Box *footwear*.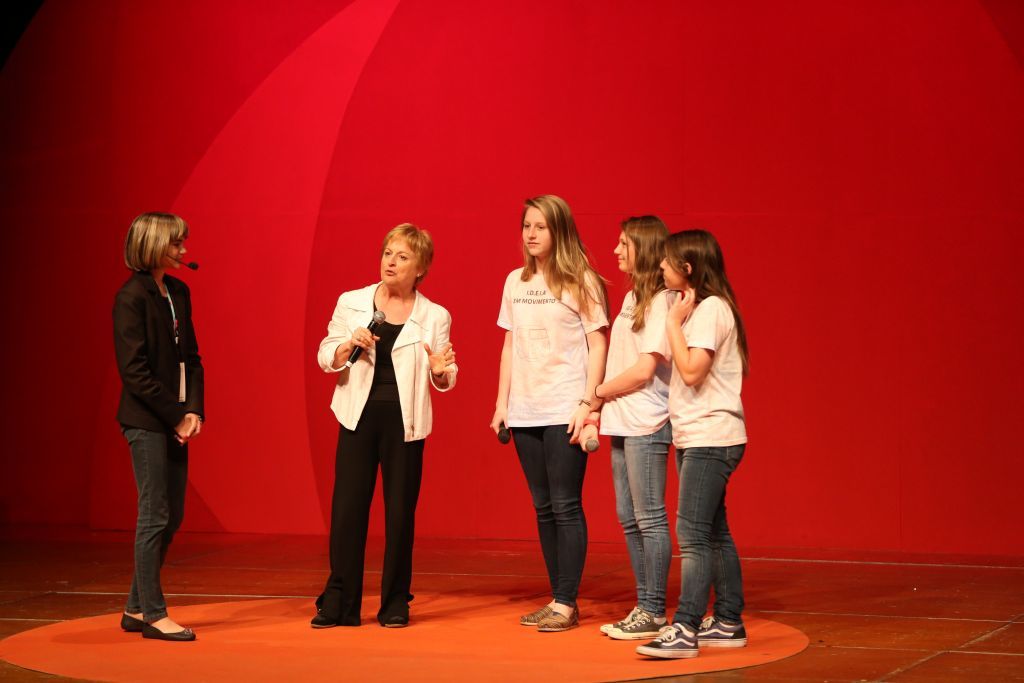
locate(596, 608, 657, 635).
